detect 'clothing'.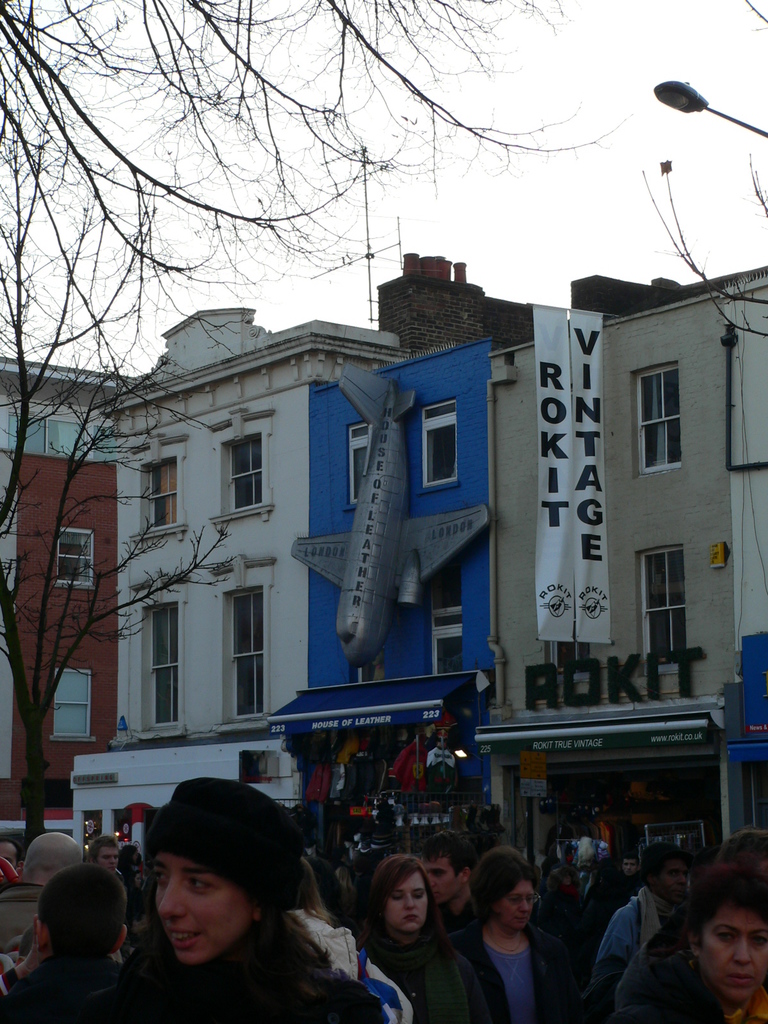
Detected at bbox=[120, 865, 152, 929].
